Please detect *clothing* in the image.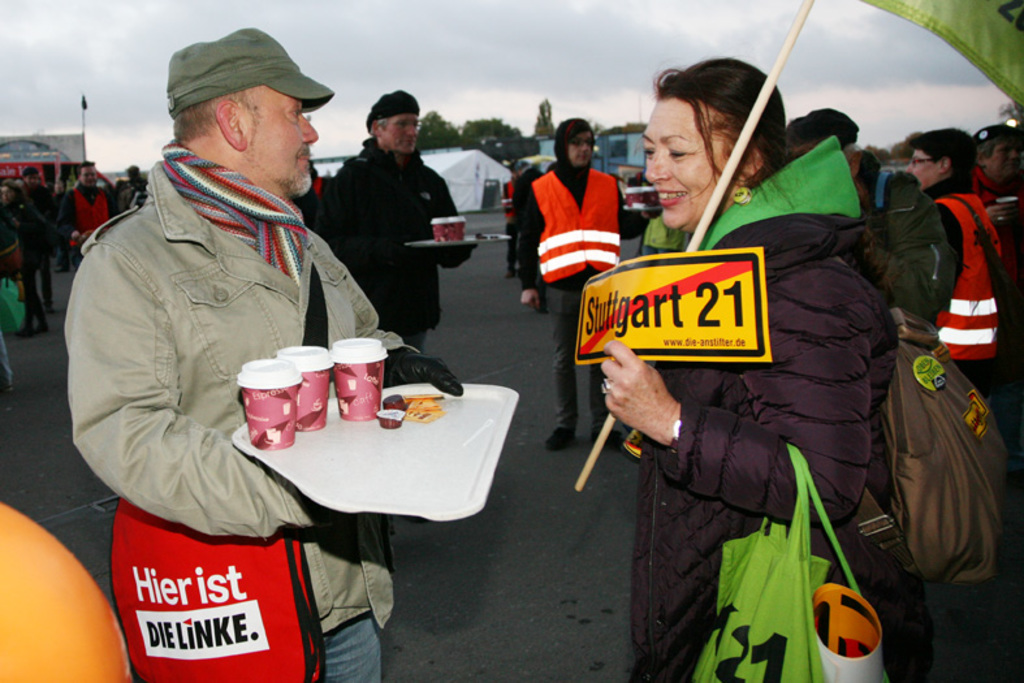
bbox(60, 142, 461, 682).
